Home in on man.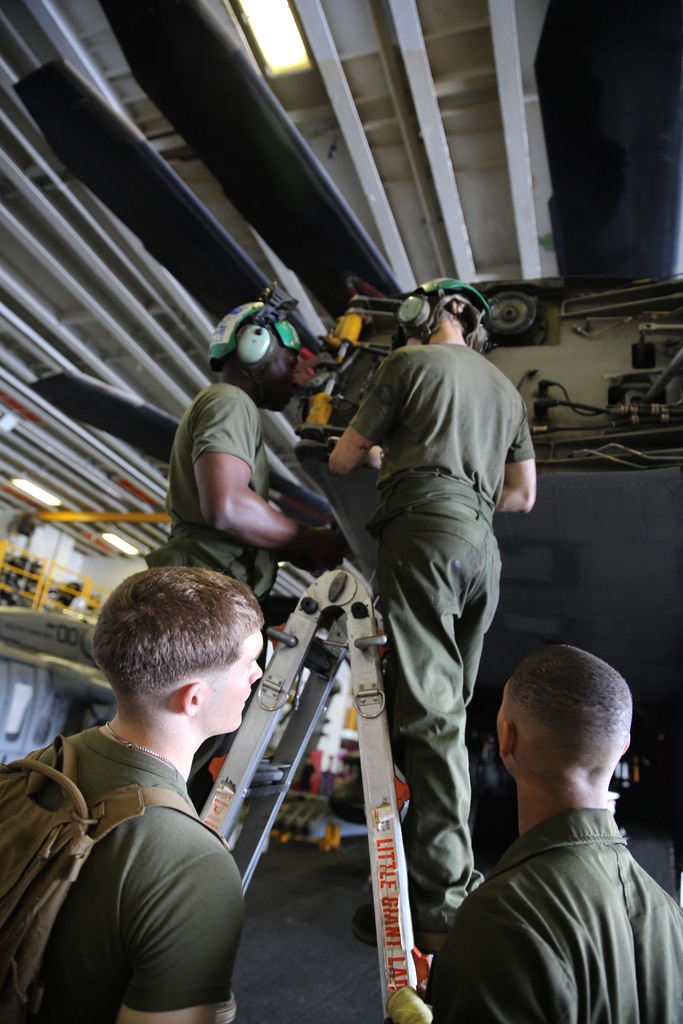
Homed in at (324,277,537,938).
